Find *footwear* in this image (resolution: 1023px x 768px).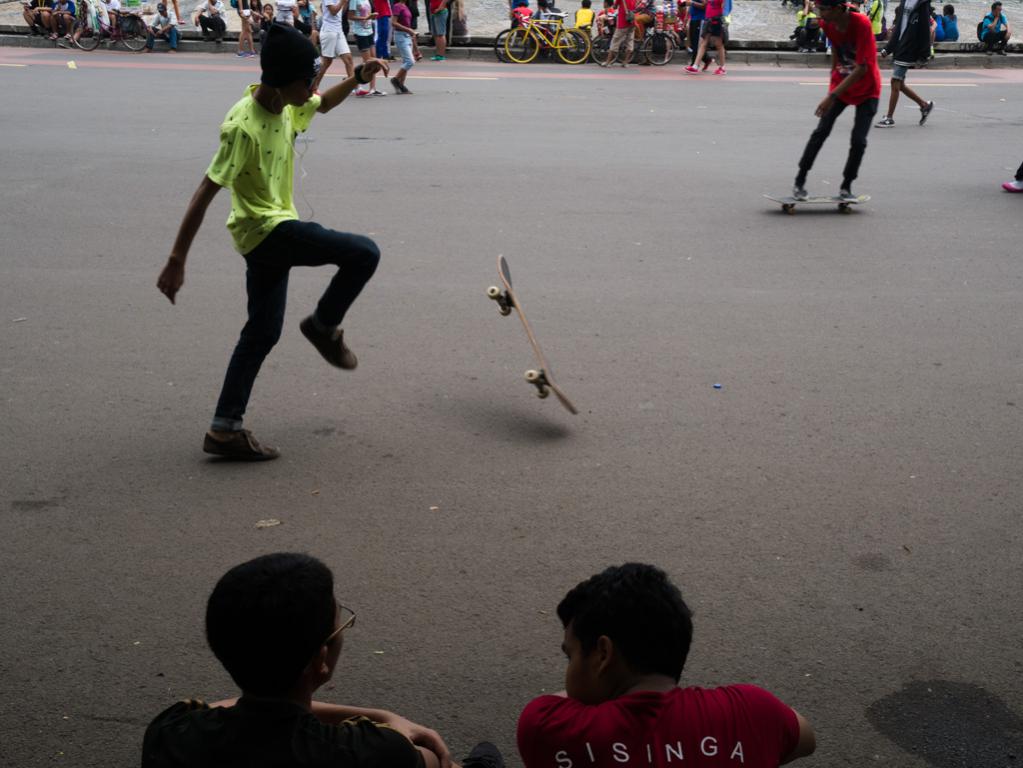
<region>366, 81, 385, 97</region>.
